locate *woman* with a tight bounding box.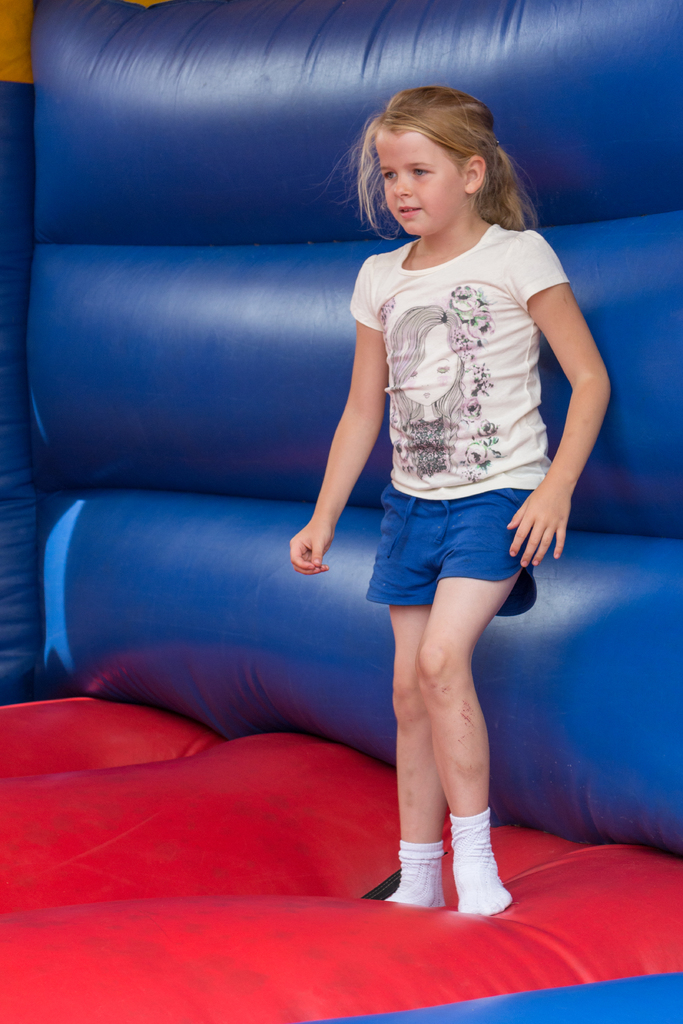
bbox(290, 86, 613, 915).
